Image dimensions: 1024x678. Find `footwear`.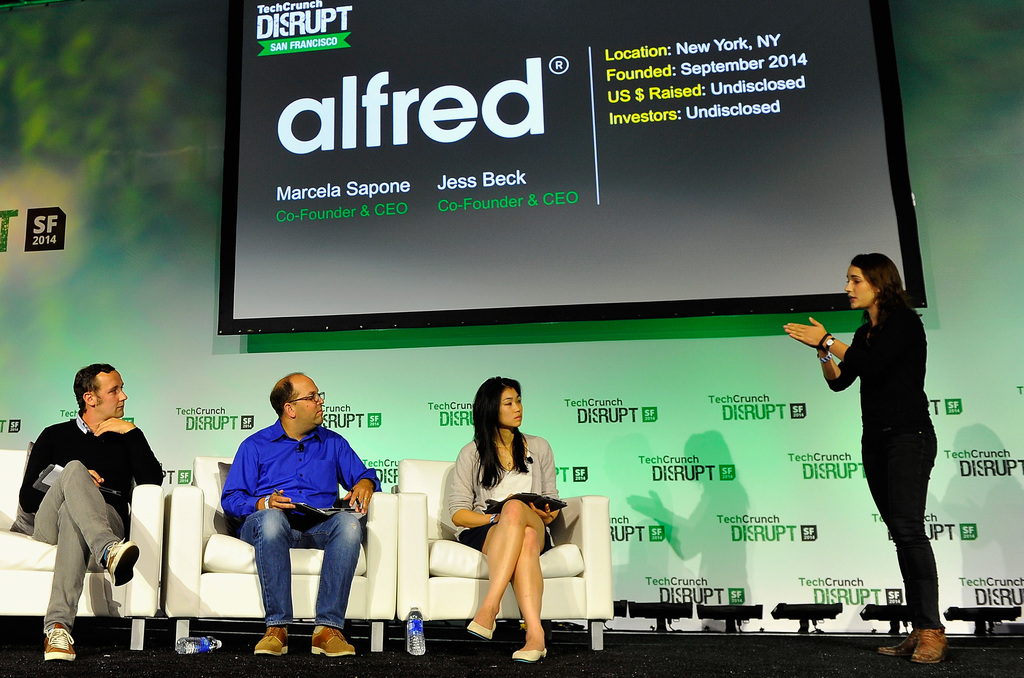
region(252, 622, 291, 658).
